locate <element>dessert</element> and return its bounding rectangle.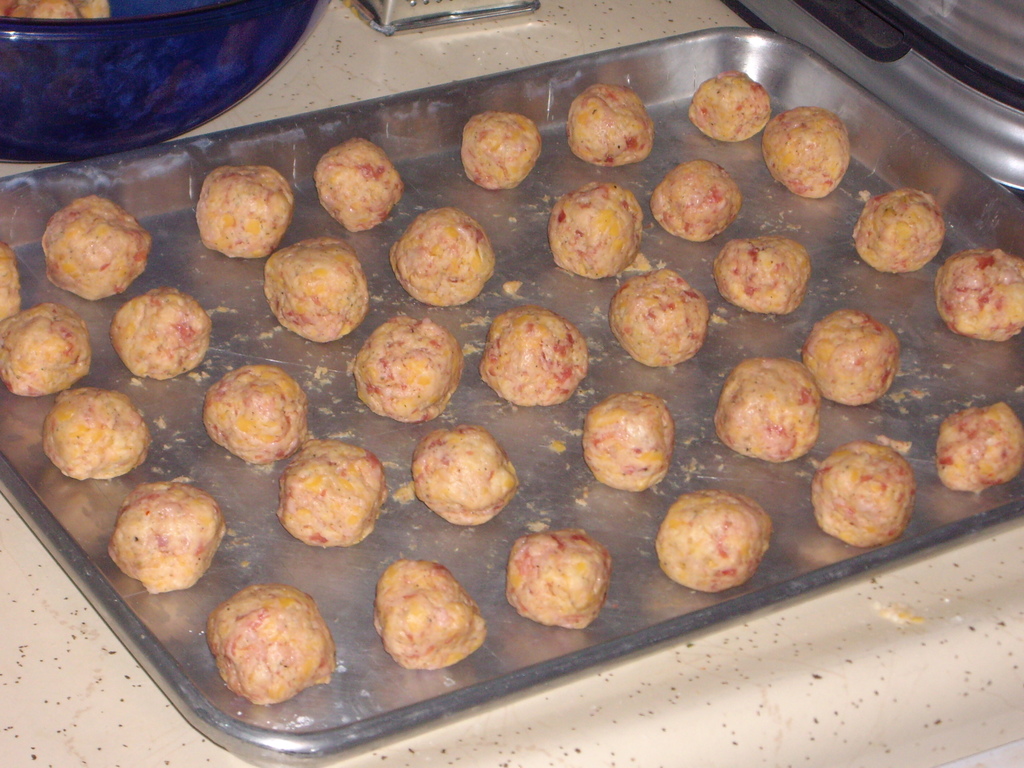
[x1=611, y1=266, x2=702, y2=365].
